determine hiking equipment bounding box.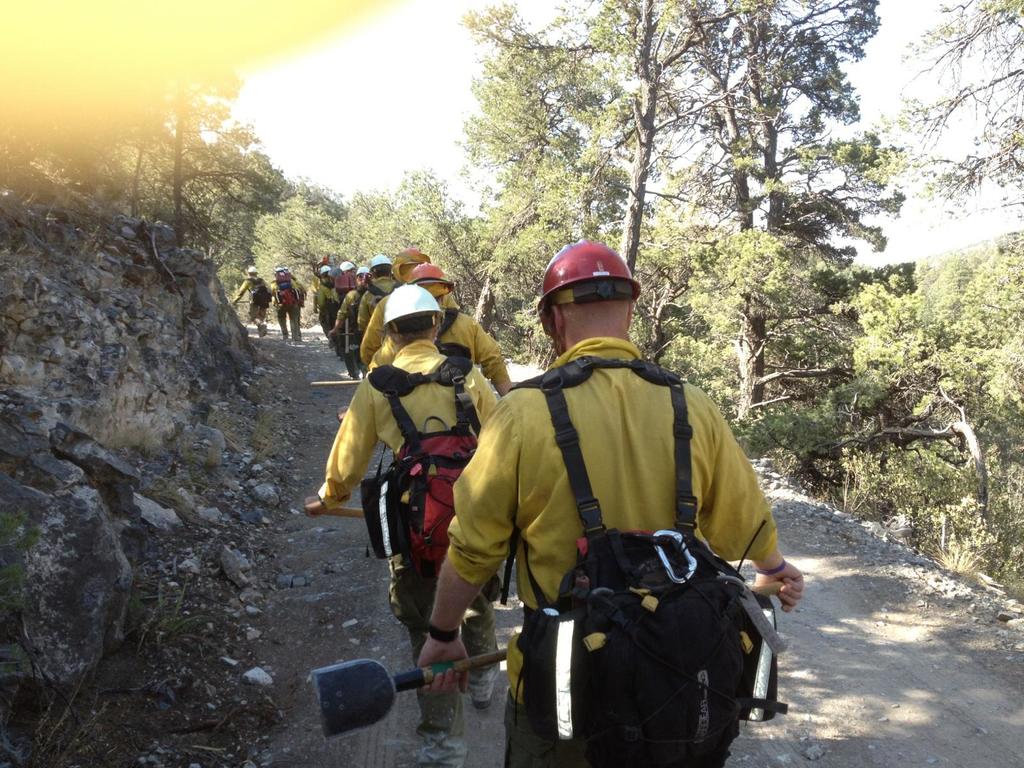
Determined: 494:351:788:767.
